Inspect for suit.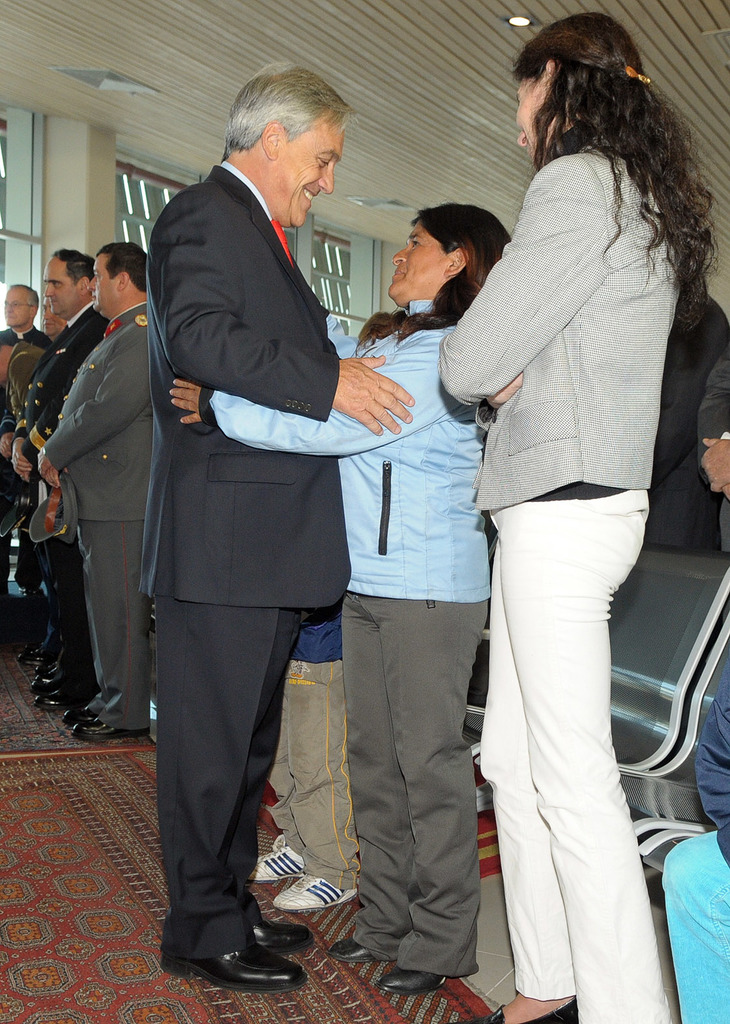
Inspection: BBox(653, 267, 724, 566).
